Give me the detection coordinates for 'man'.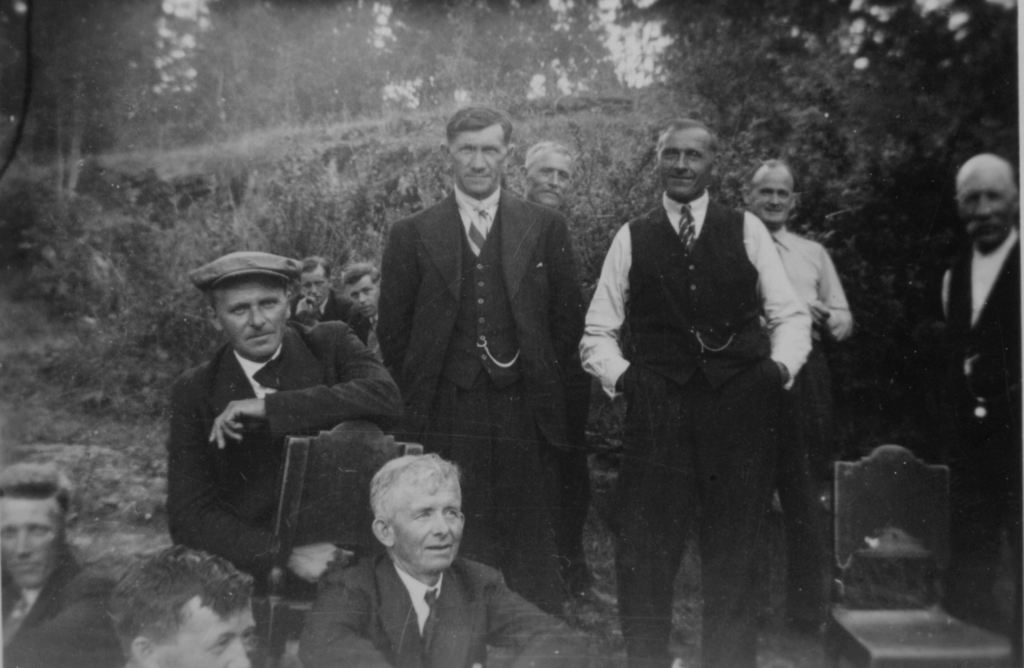
l=355, t=115, r=594, b=631.
